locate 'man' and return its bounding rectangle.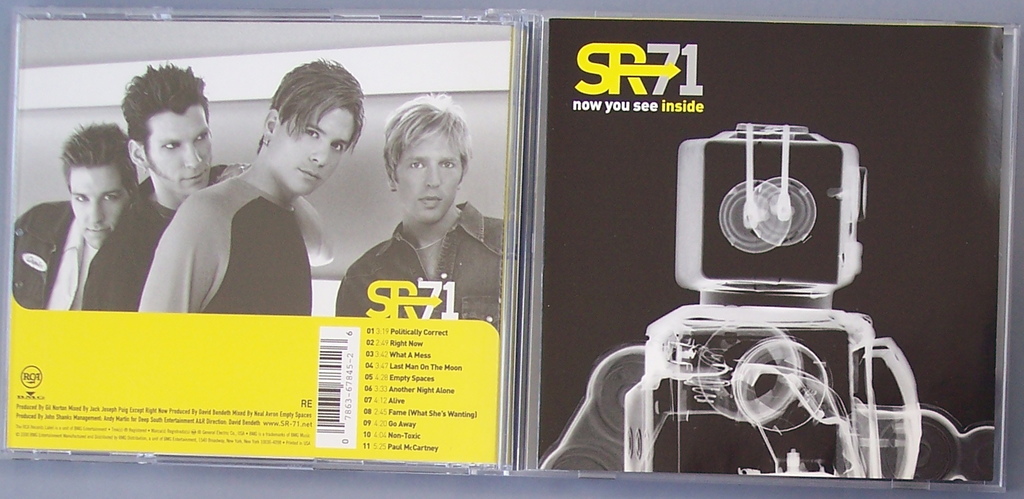
BBox(145, 50, 360, 317).
